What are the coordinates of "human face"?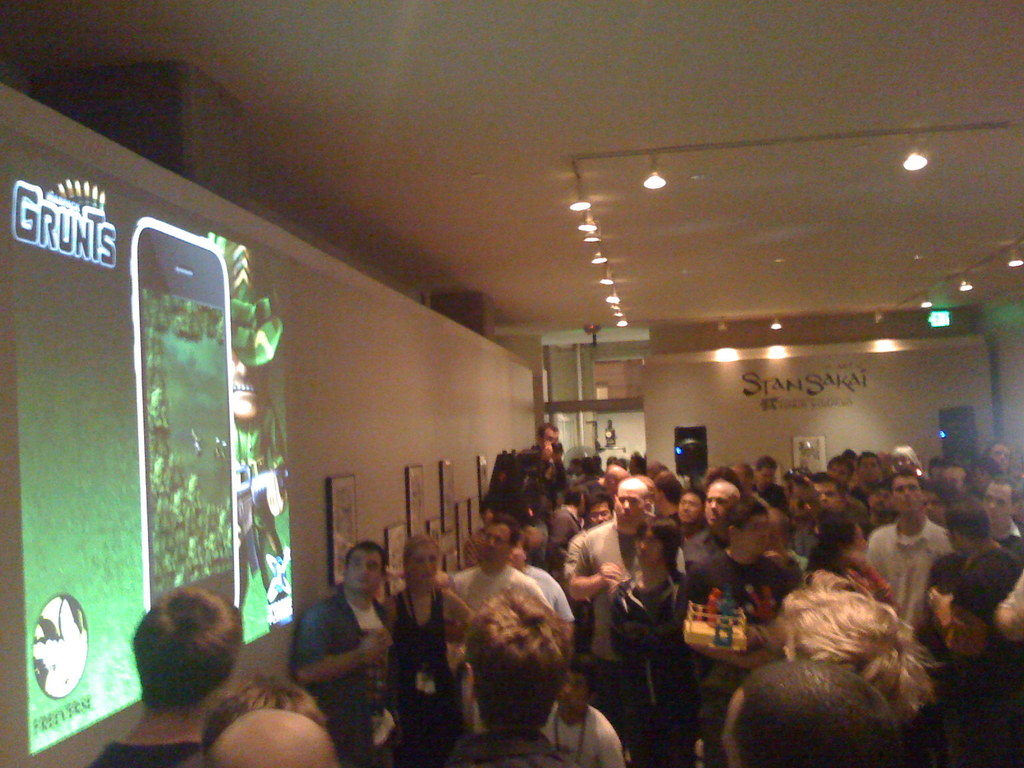
589,499,612,524.
